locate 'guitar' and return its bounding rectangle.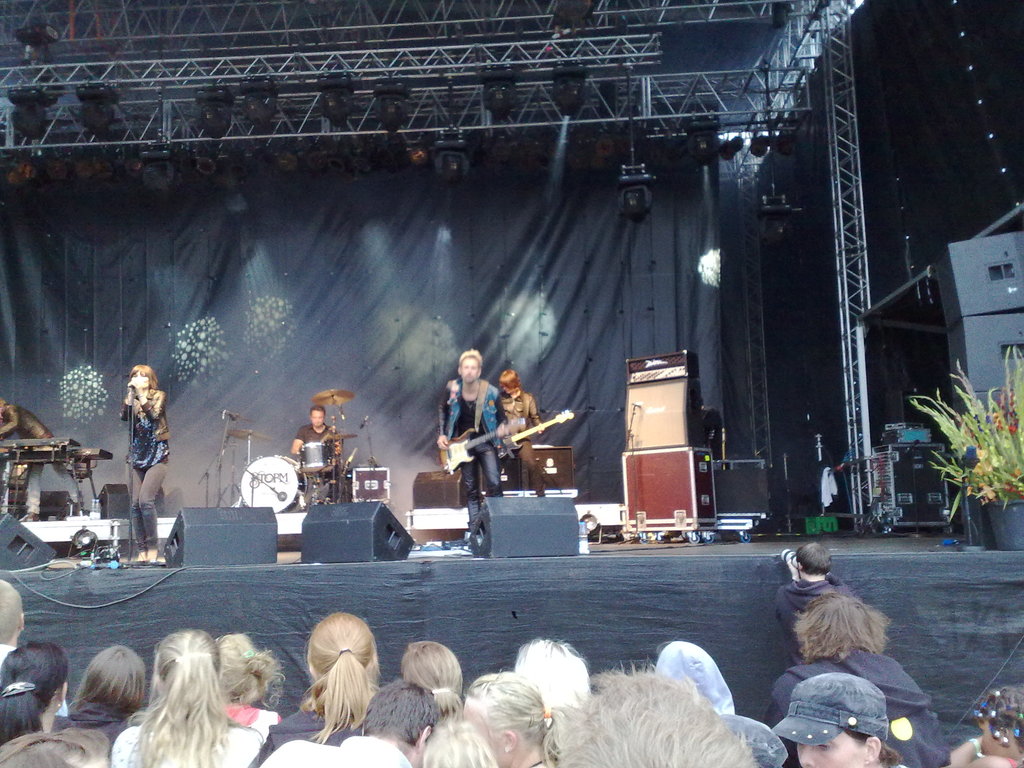
433 411 529 477.
